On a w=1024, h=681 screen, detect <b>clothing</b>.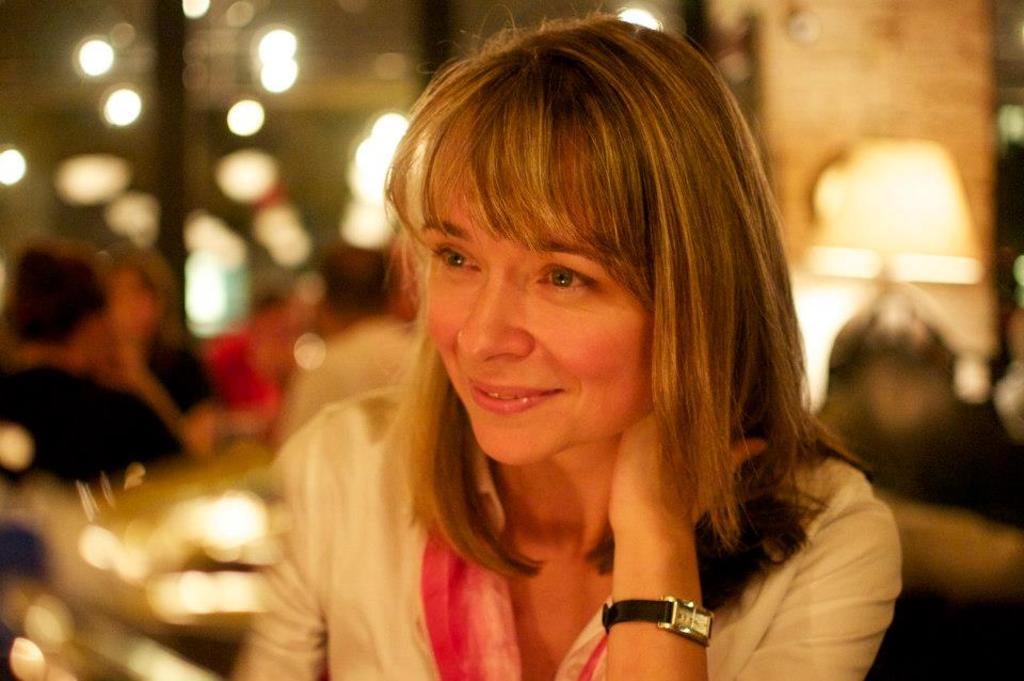
155/335/223/410.
